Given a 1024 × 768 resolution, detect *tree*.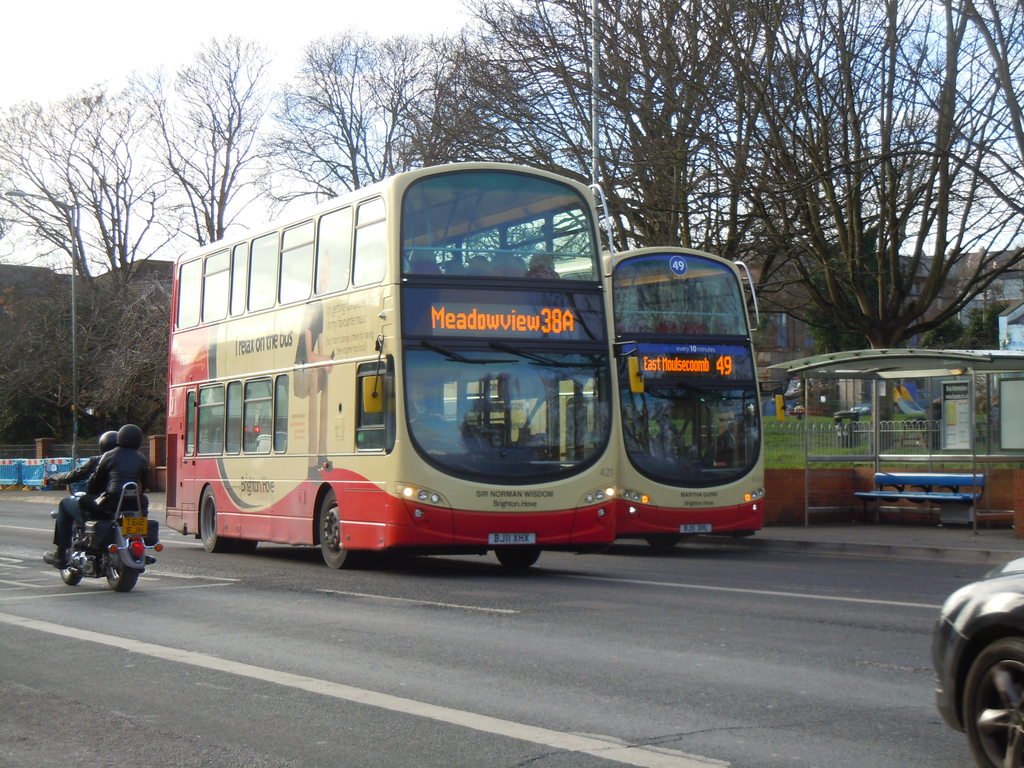
region(961, 291, 1023, 345).
